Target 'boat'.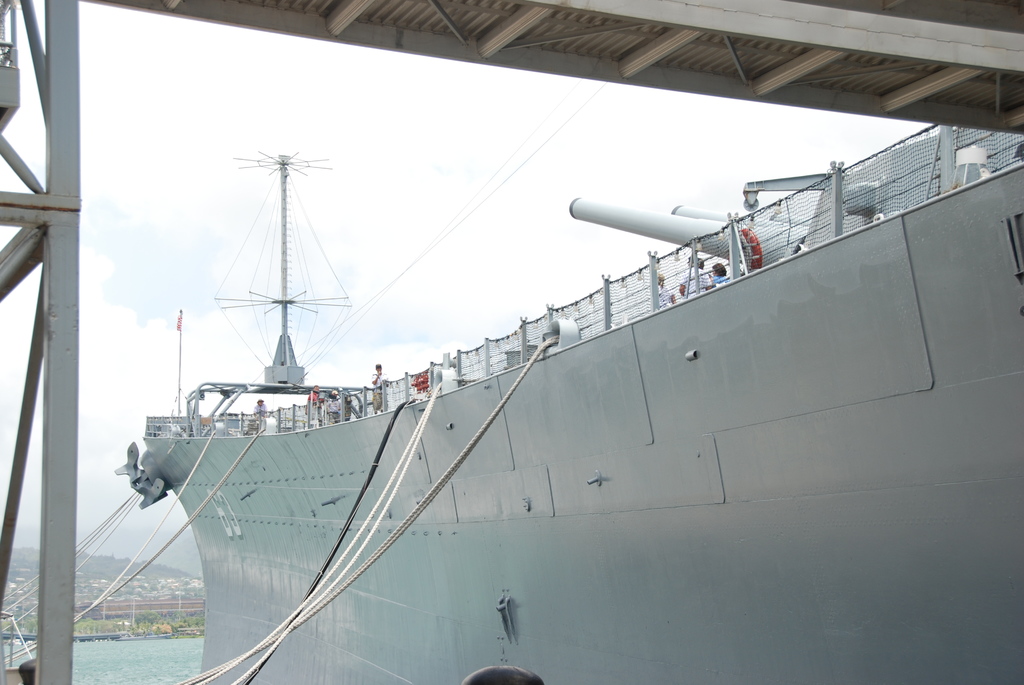
Target region: x1=113, y1=124, x2=1023, y2=684.
